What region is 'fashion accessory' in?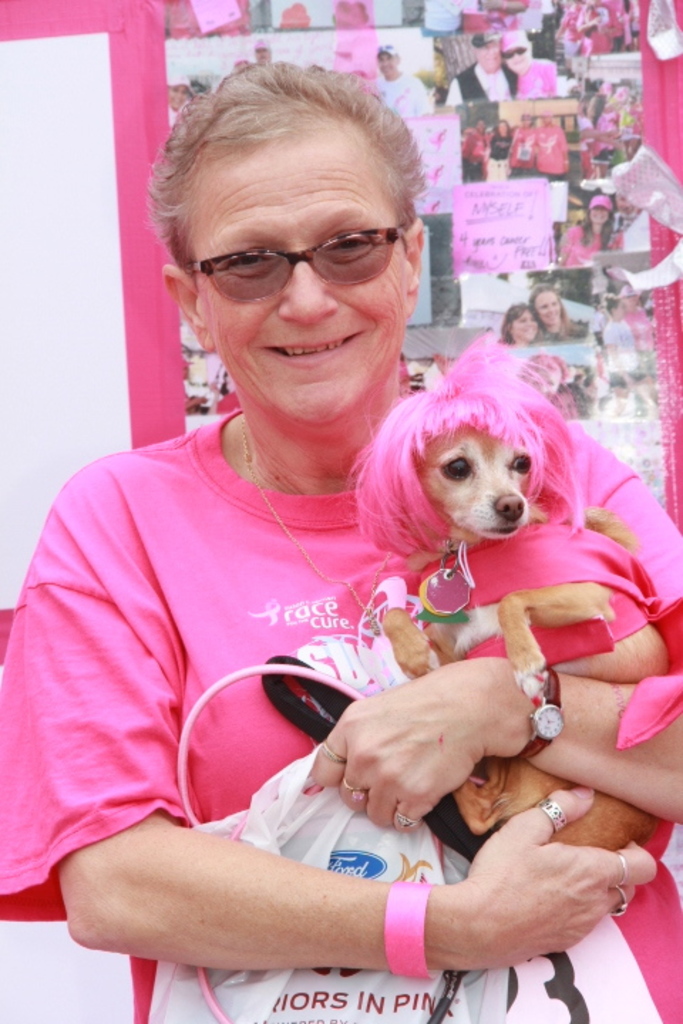
Rect(235, 417, 396, 634).
